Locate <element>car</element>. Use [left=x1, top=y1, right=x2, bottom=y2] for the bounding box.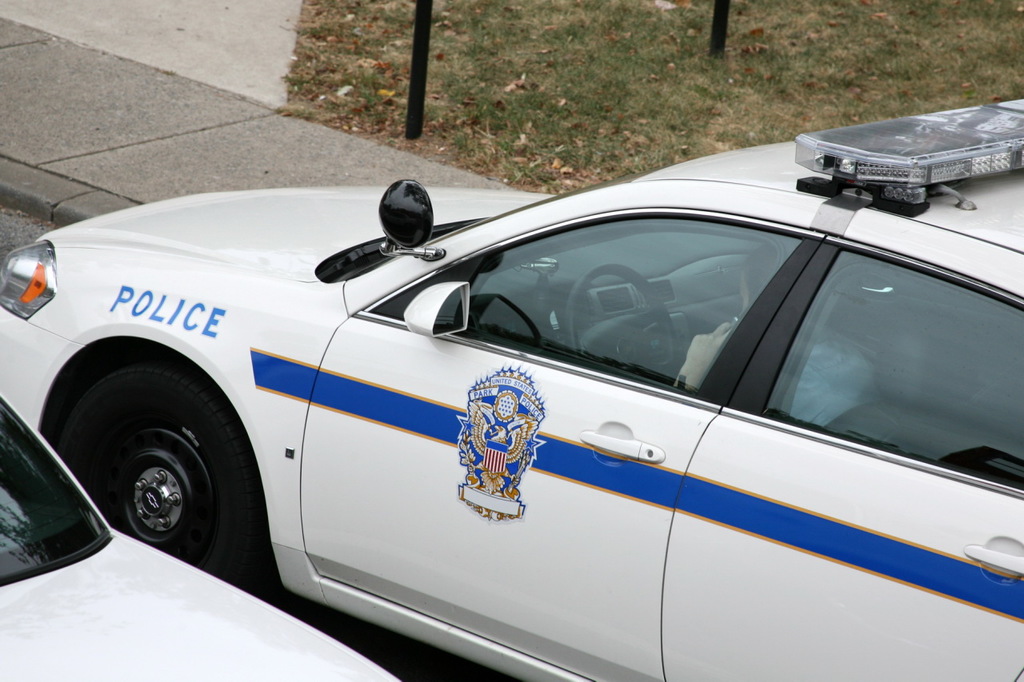
[left=1, top=92, right=1023, bottom=681].
